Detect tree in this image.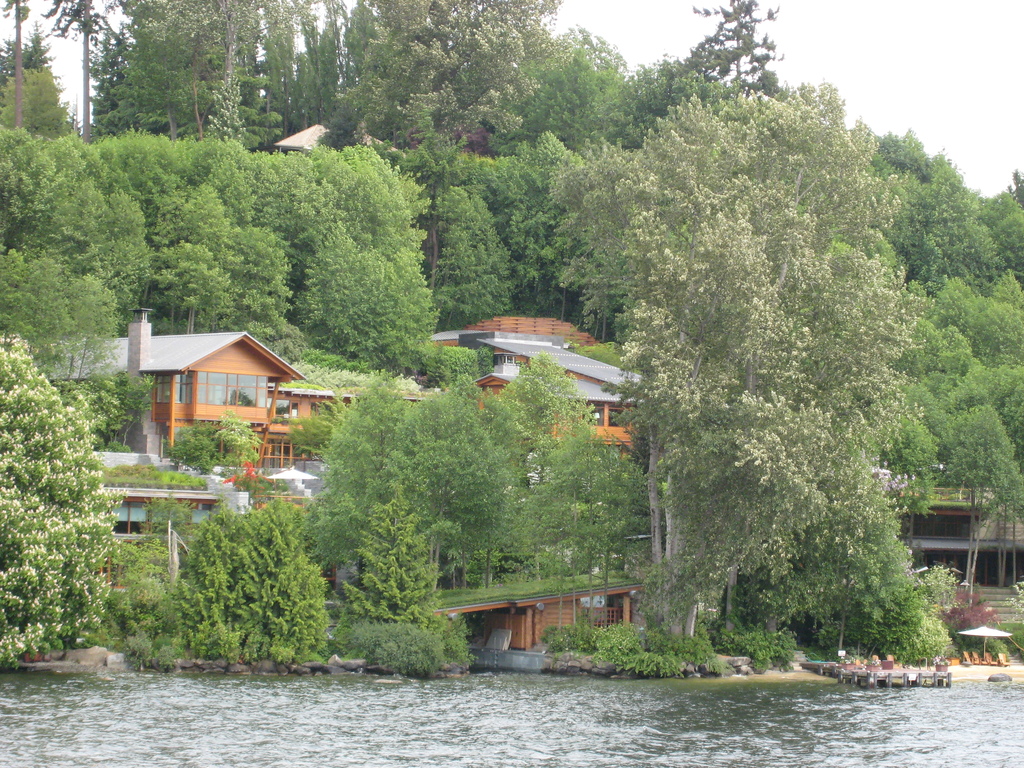
Detection: [left=741, top=450, right=921, bottom=659].
